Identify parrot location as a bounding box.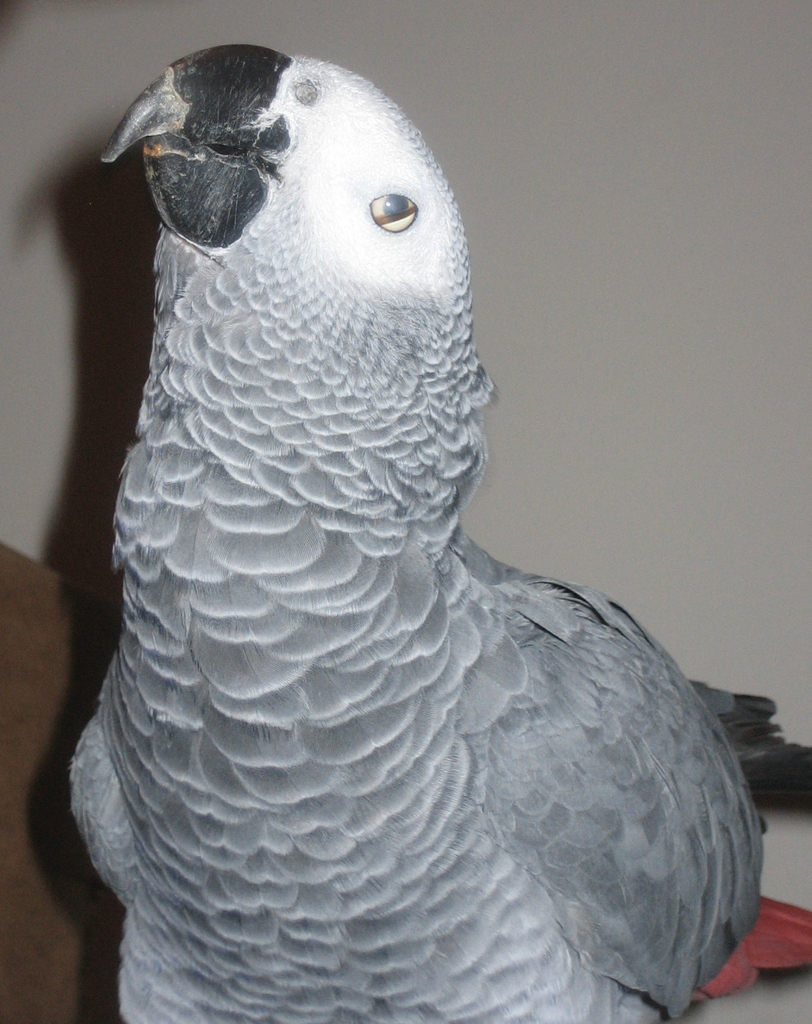
65 42 811 1023.
